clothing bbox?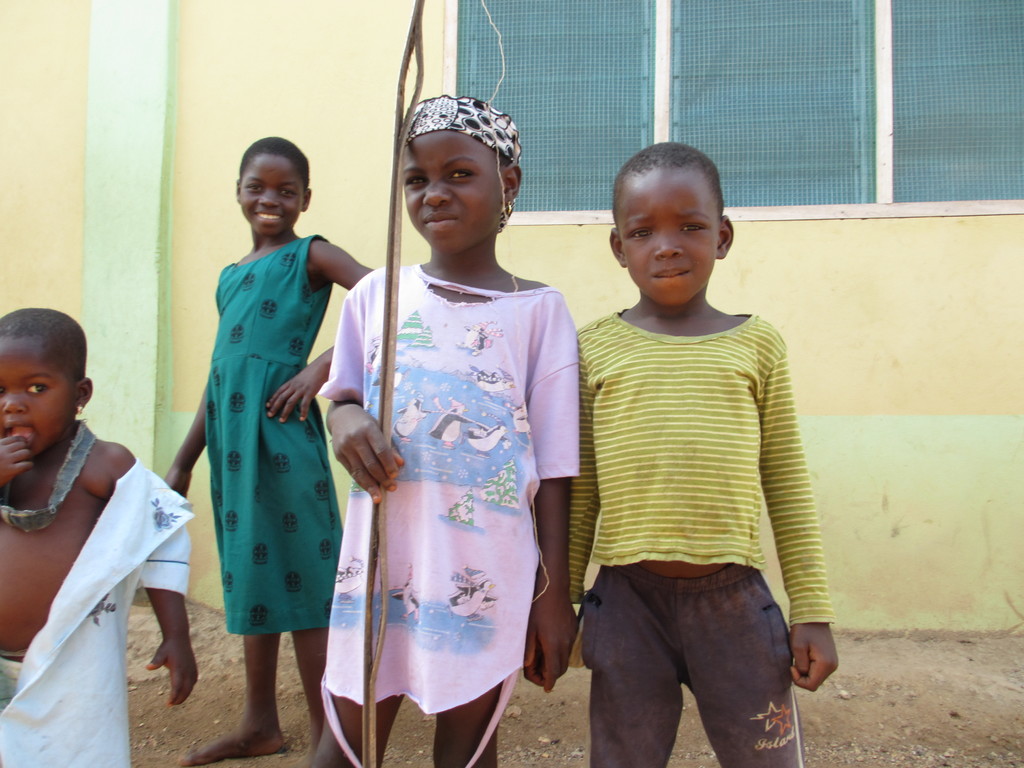
[left=196, top=239, right=357, bottom=635]
